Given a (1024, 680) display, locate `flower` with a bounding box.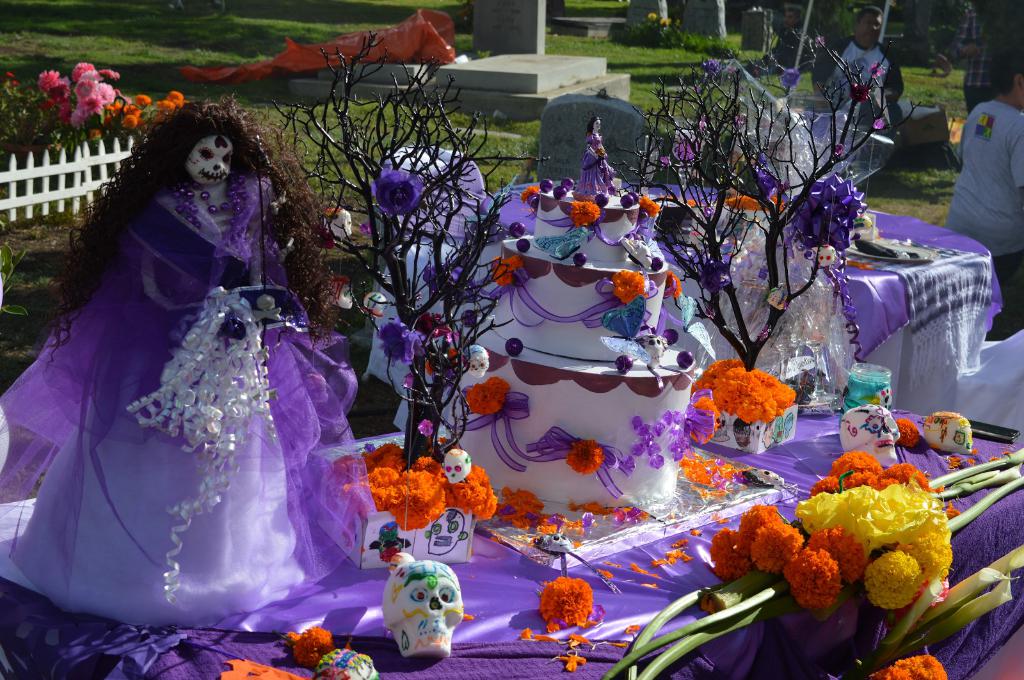
Located: 611/269/644/305.
